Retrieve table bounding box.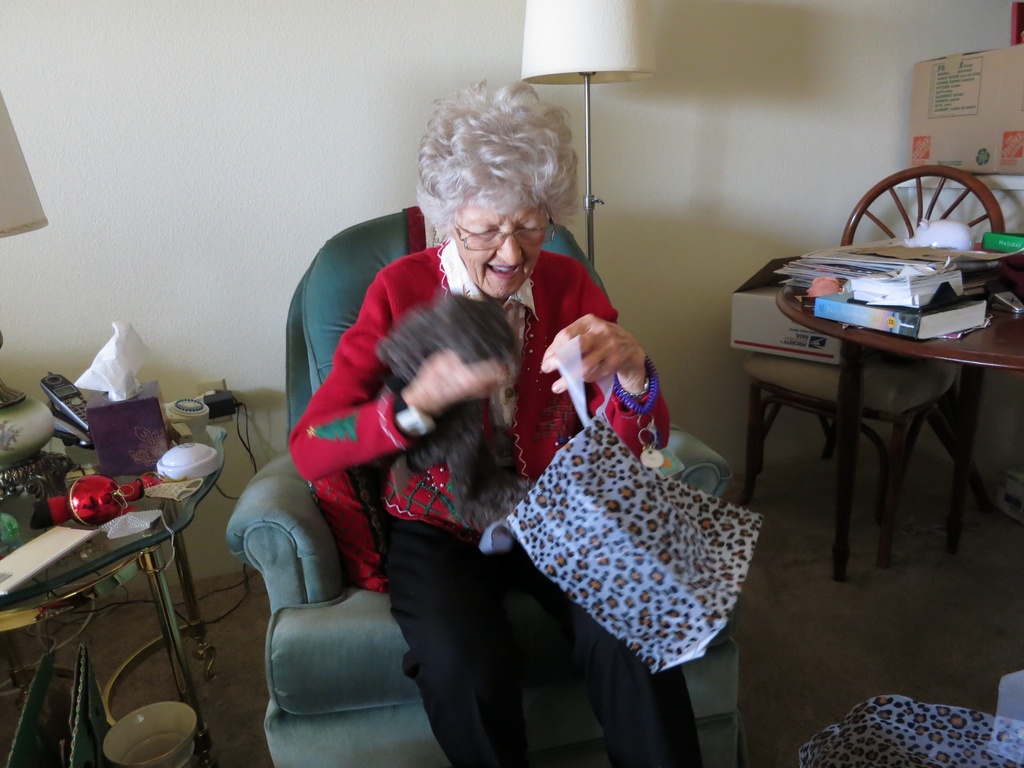
Bounding box: l=739, t=217, r=1010, b=611.
